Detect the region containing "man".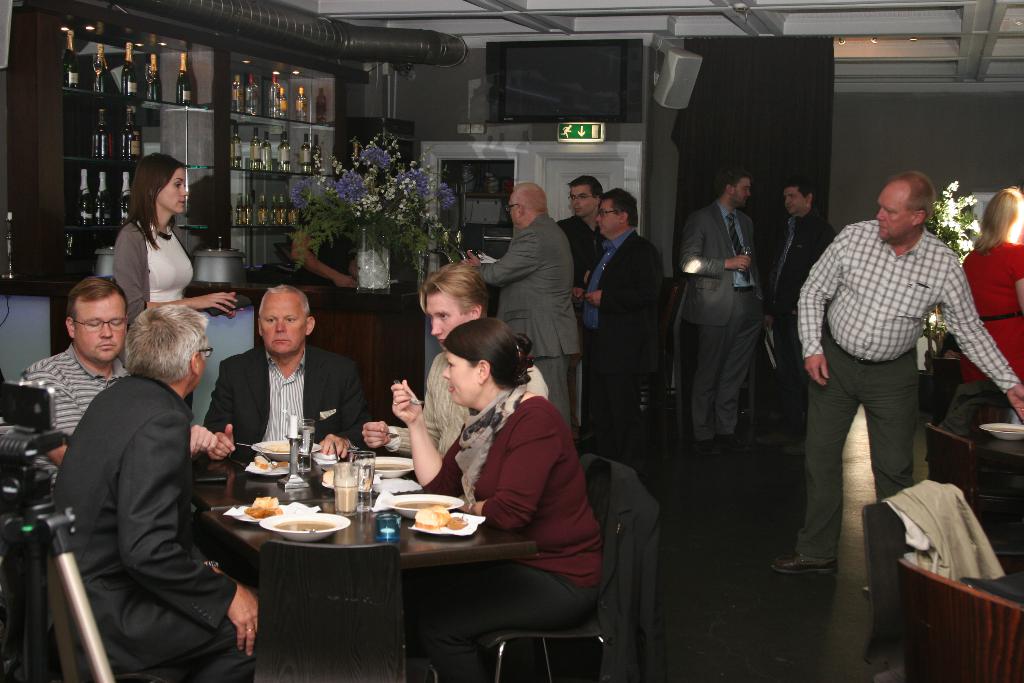
[x1=48, y1=303, x2=259, y2=682].
